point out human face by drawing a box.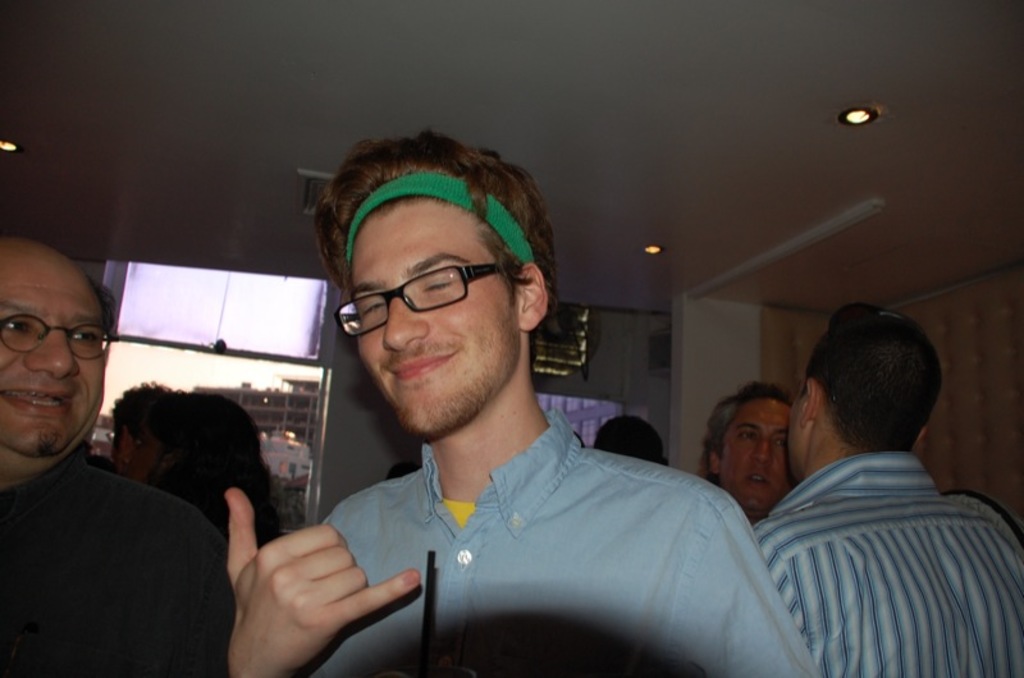
BBox(353, 206, 524, 434).
